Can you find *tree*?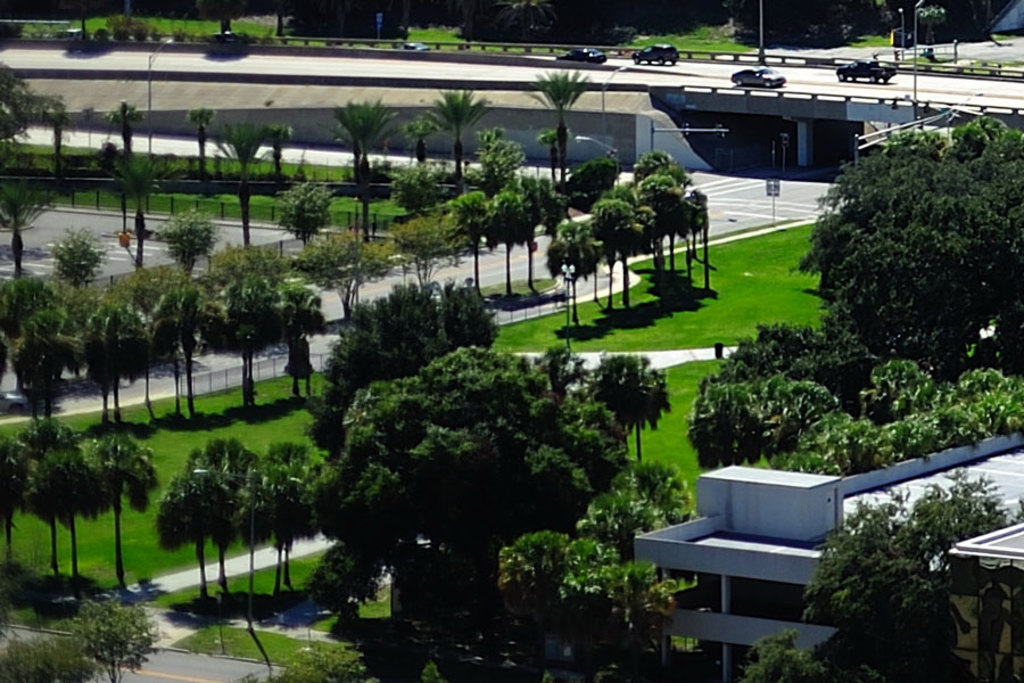
Yes, bounding box: BBox(71, 582, 174, 682).
